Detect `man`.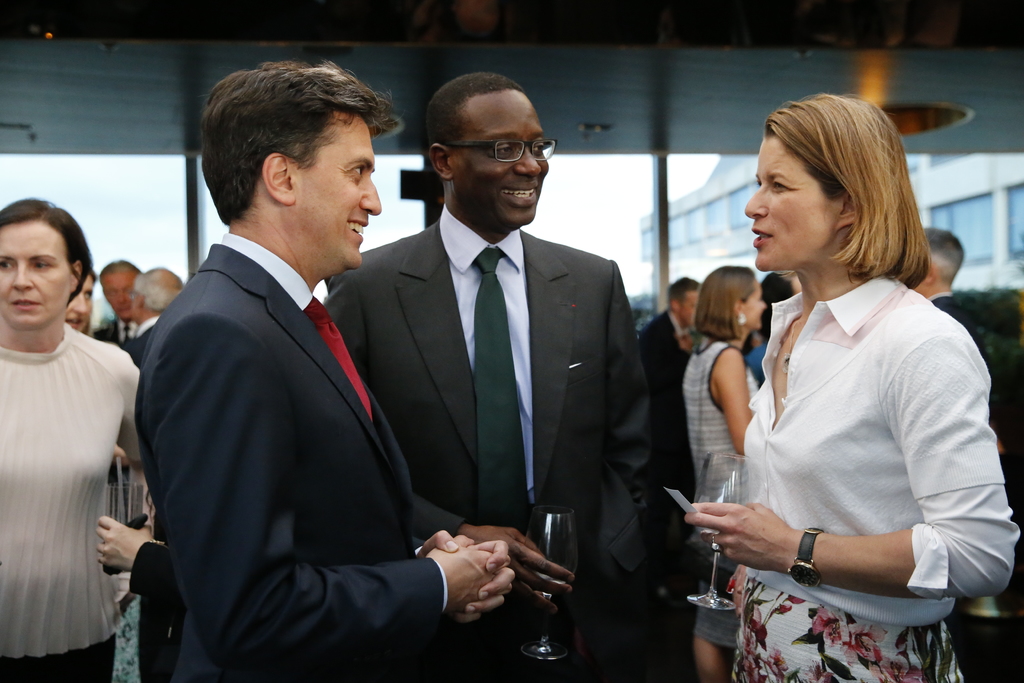
Detected at 321,73,659,682.
